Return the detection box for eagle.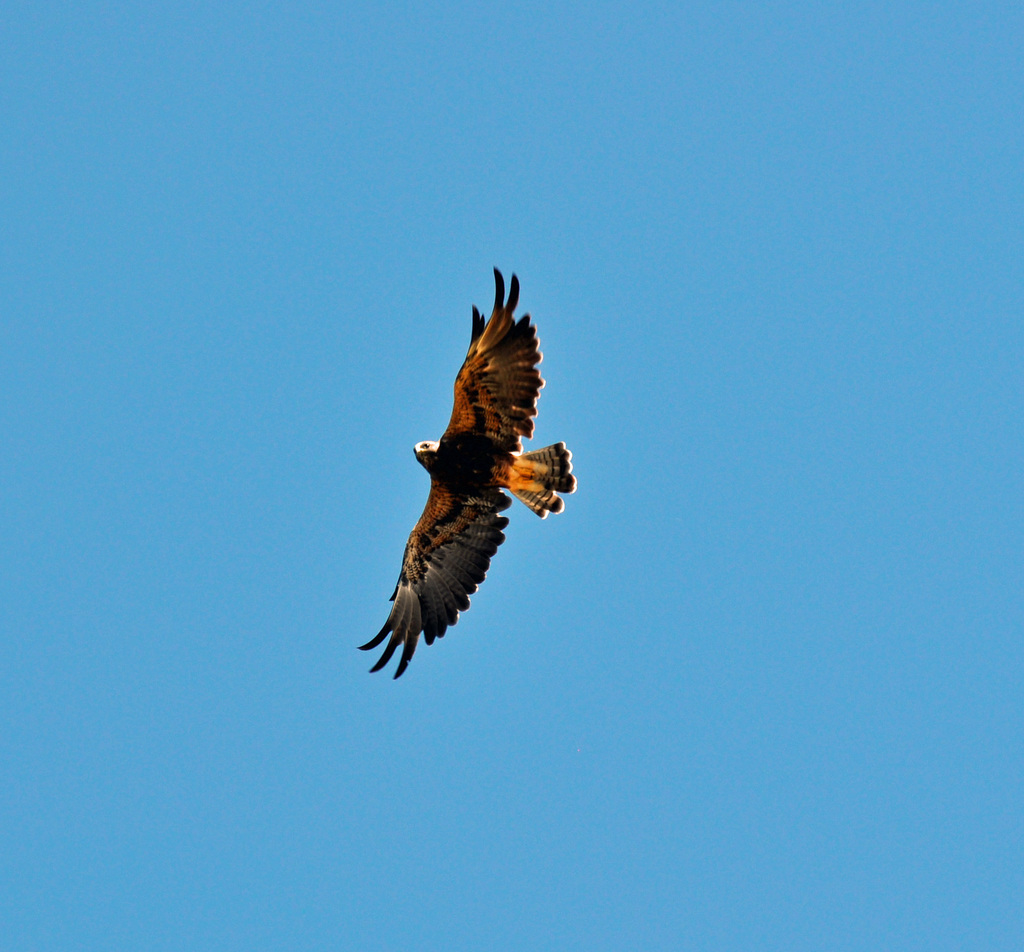
box=[350, 261, 580, 684].
